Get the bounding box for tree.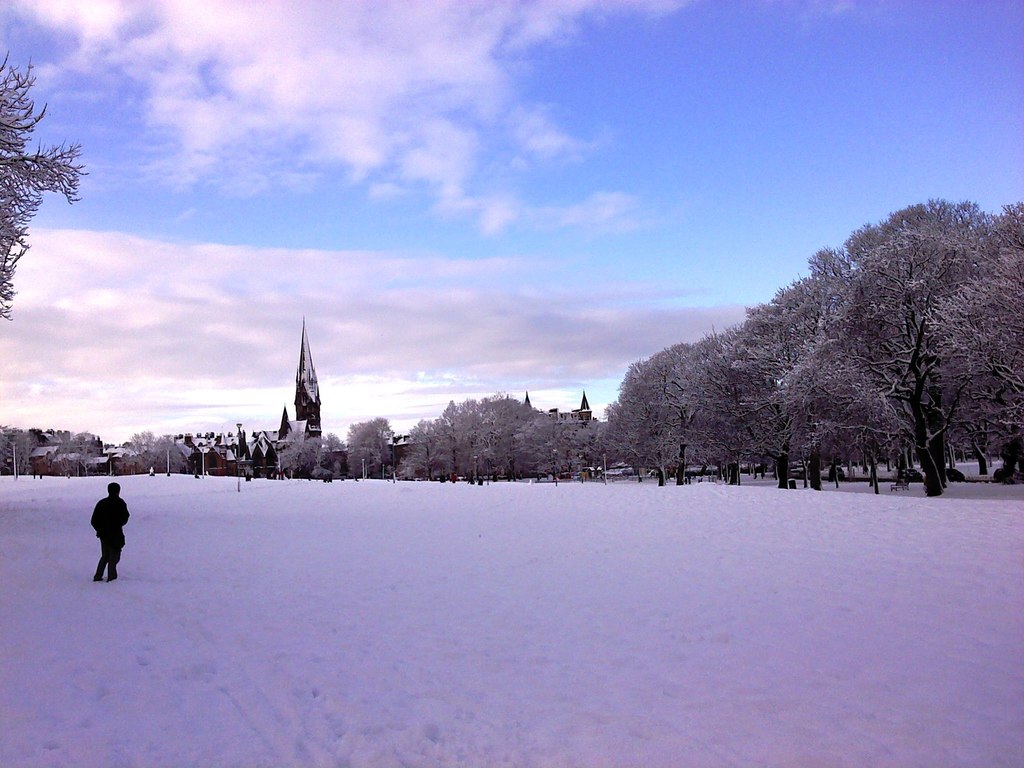
0/42/93/322.
